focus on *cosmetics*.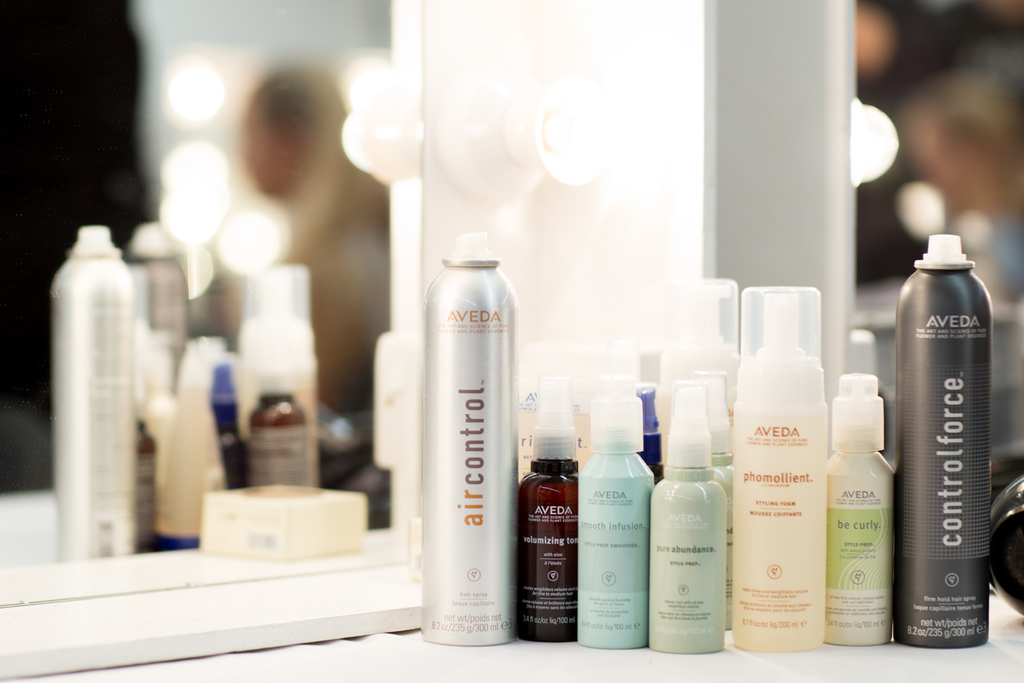
Focused at <region>722, 286, 826, 648</region>.
